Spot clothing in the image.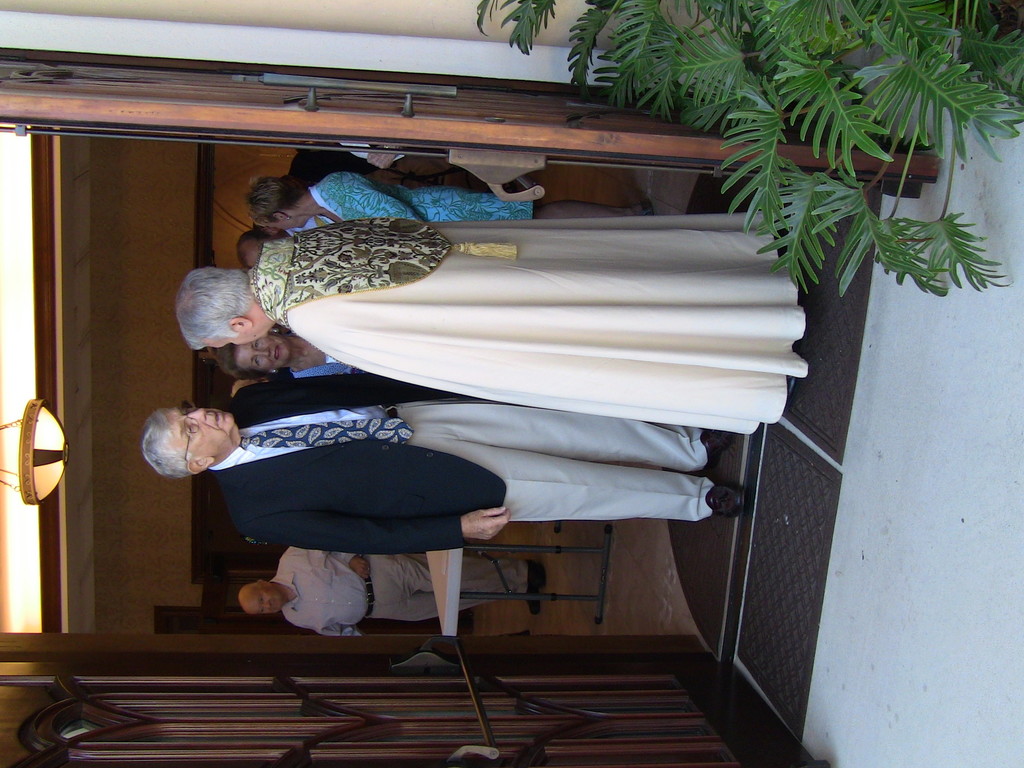
clothing found at Rect(279, 214, 332, 237).
